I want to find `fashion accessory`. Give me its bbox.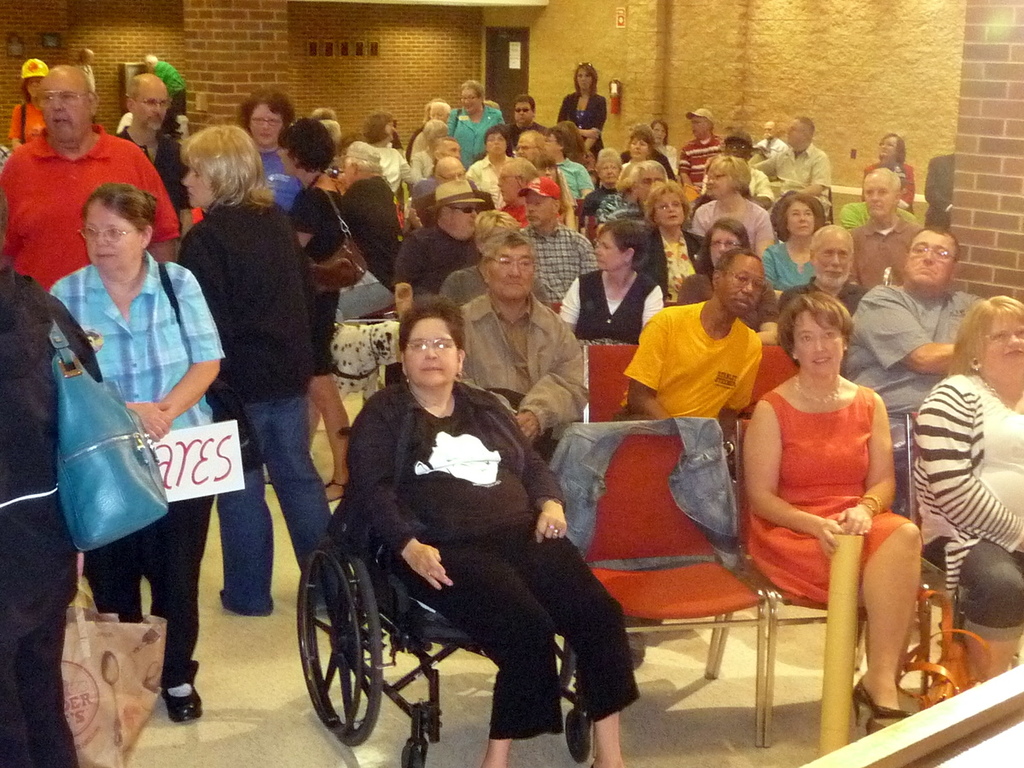
crop(854, 677, 913, 729).
